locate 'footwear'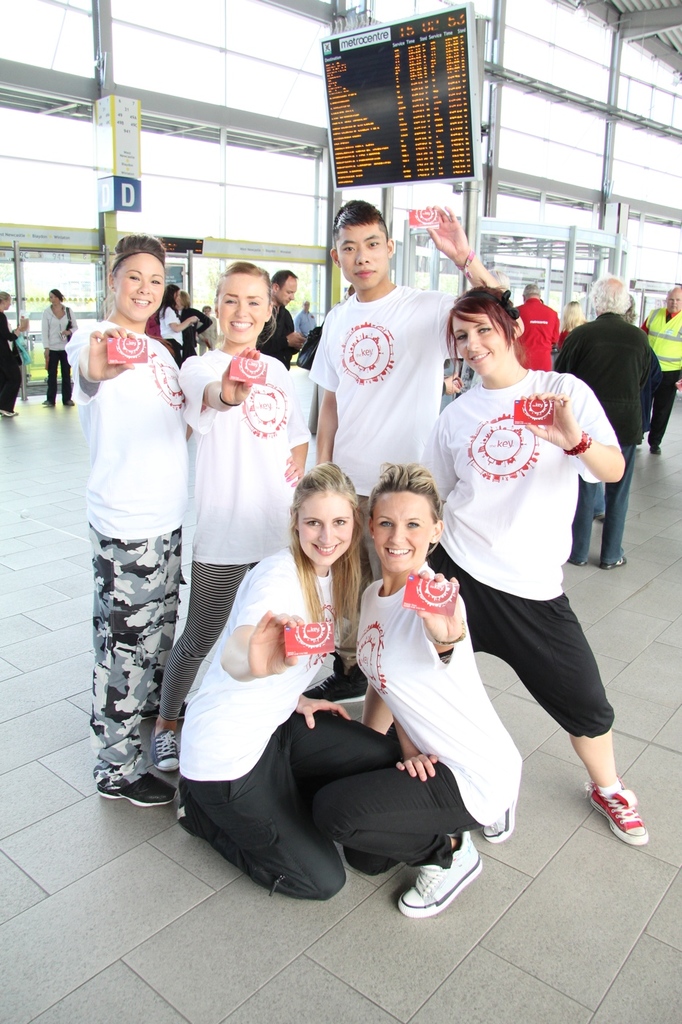
<region>484, 807, 515, 846</region>
